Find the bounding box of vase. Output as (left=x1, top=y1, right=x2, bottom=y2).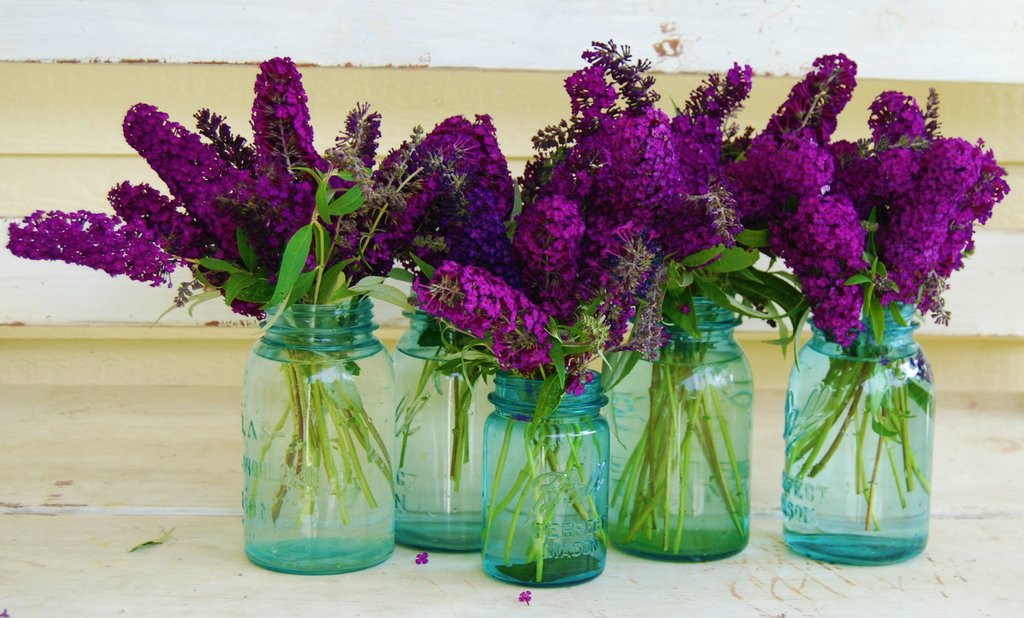
(left=614, top=288, right=754, bottom=565).
